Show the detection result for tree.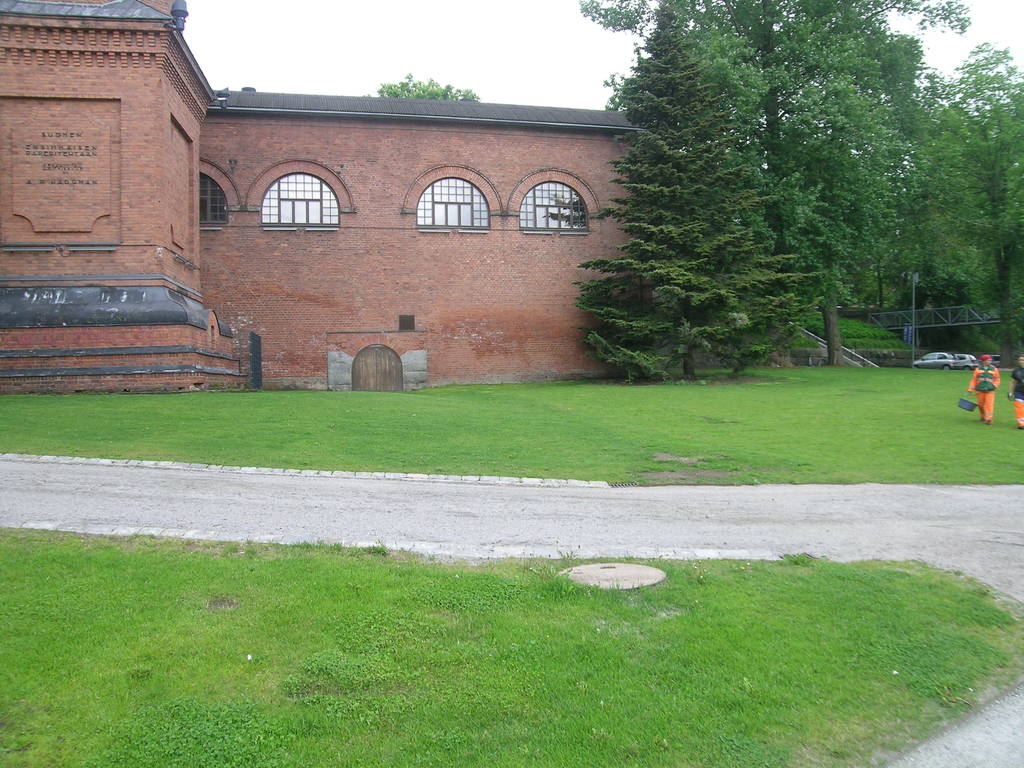
l=580, t=35, r=828, b=378.
